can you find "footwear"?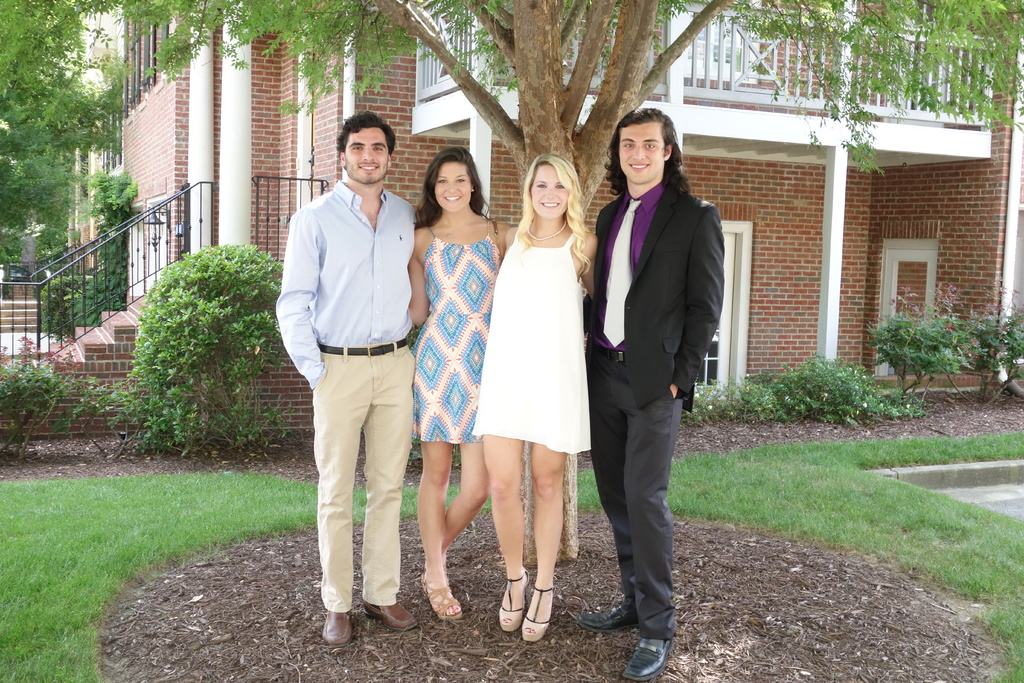
Yes, bounding box: (624,637,673,680).
